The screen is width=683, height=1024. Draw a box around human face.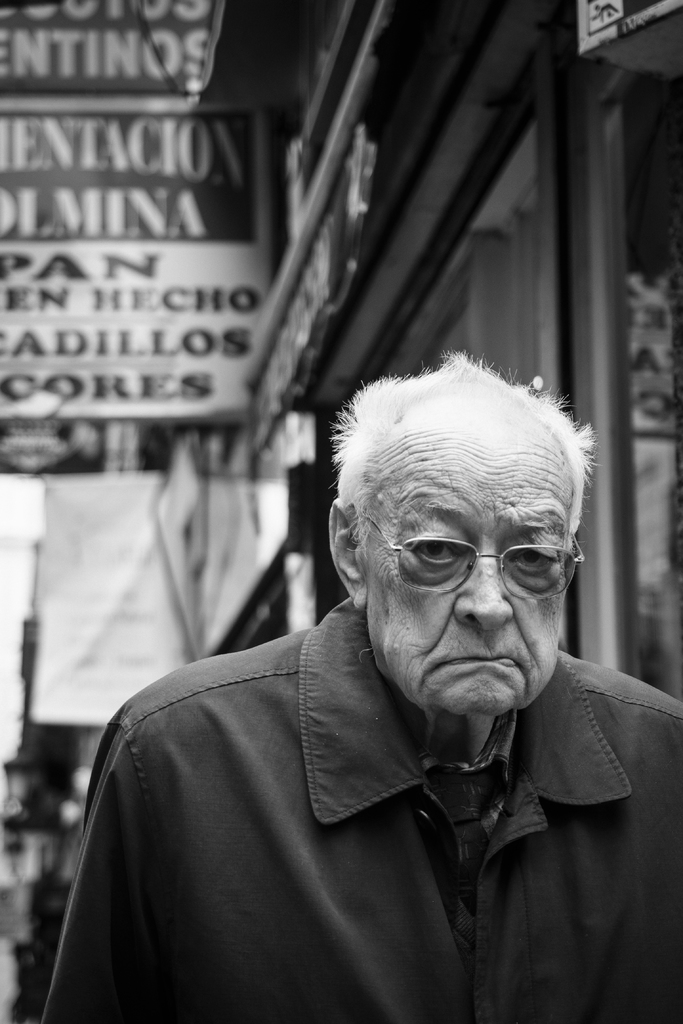
365 415 561 716.
